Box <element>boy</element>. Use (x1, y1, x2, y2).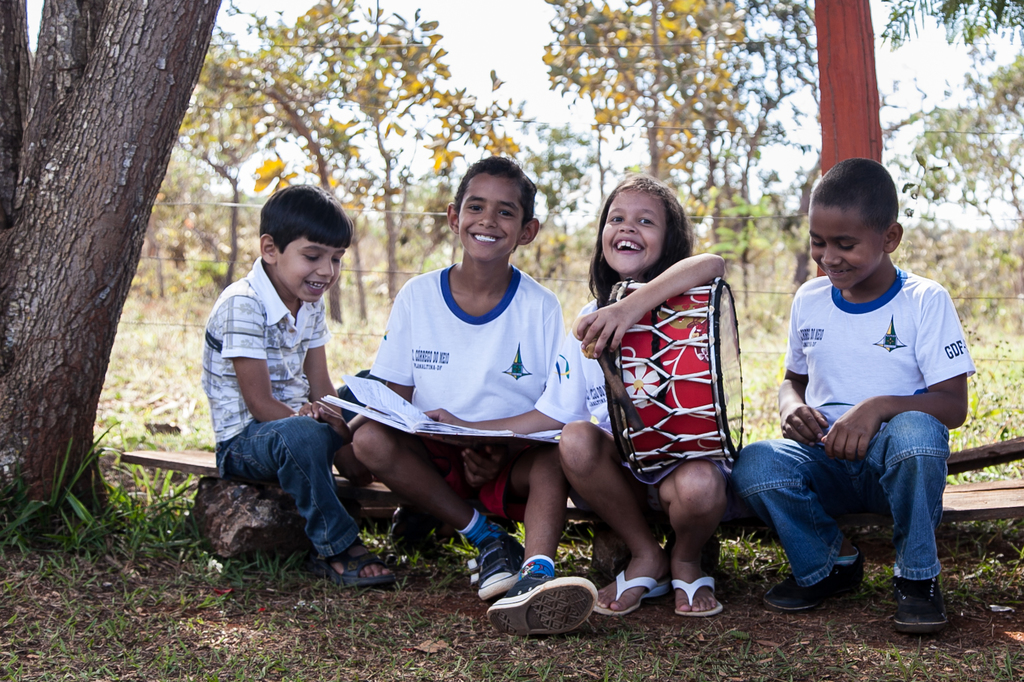
(719, 155, 977, 644).
